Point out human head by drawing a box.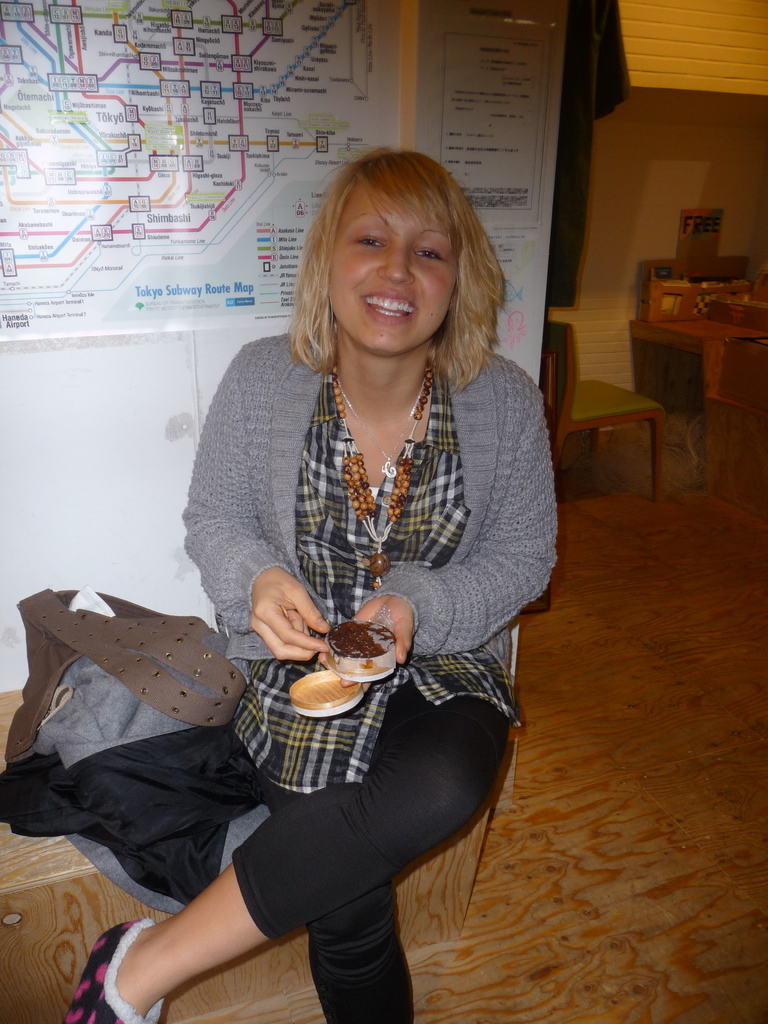
select_region(292, 150, 511, 372).
